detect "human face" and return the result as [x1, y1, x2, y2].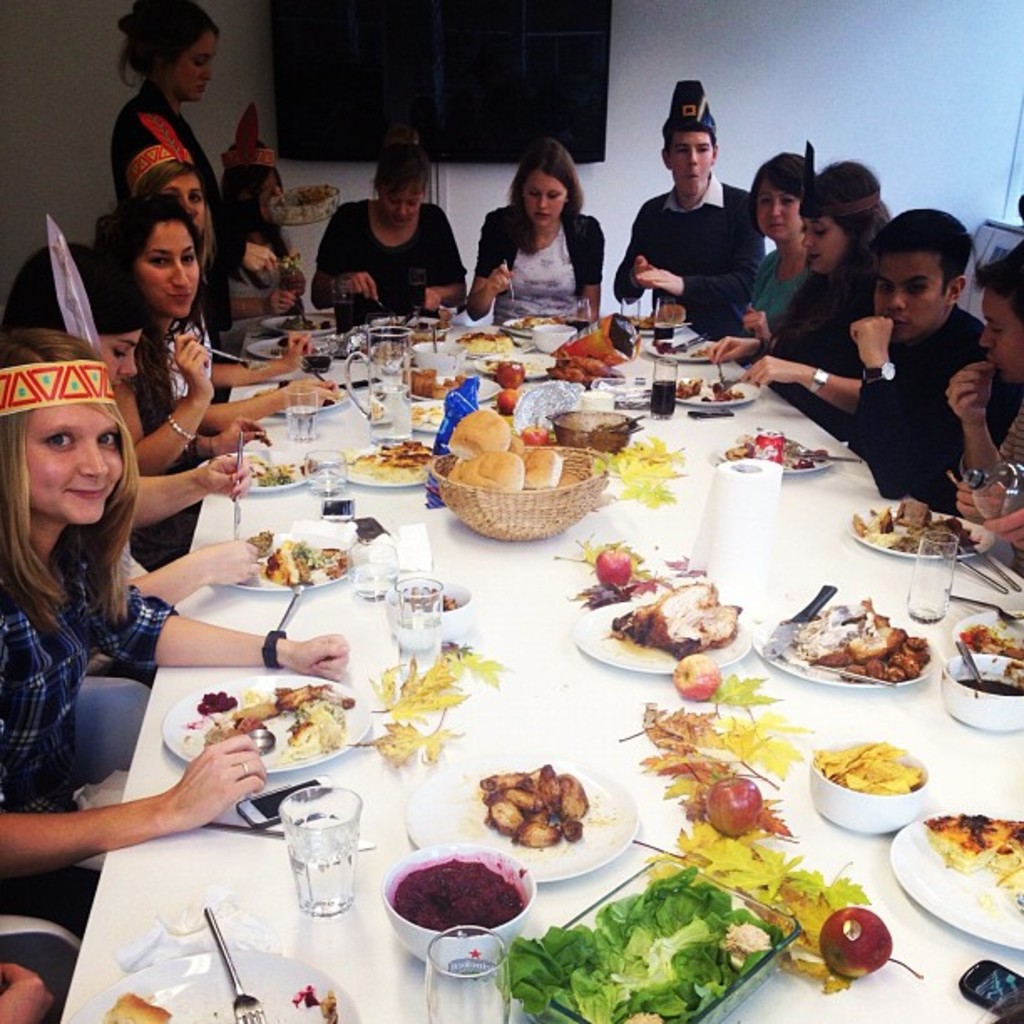
[755, 182, 798, 241].
